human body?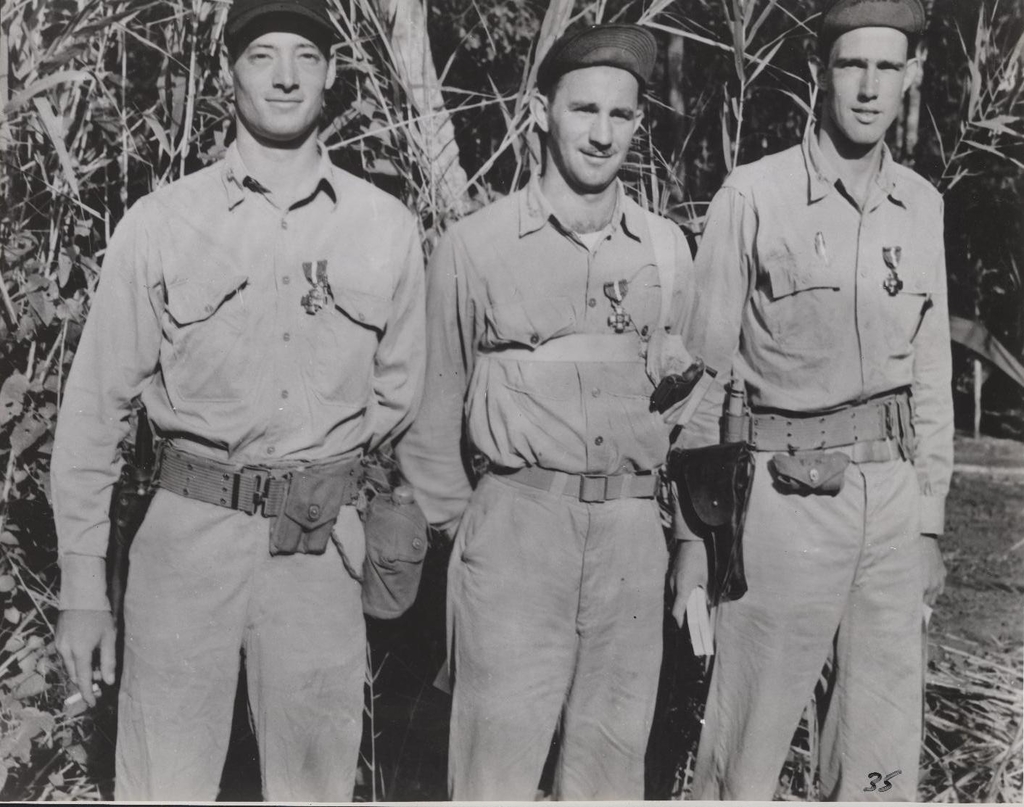
left=391, top=18, right=699, bottom=806
